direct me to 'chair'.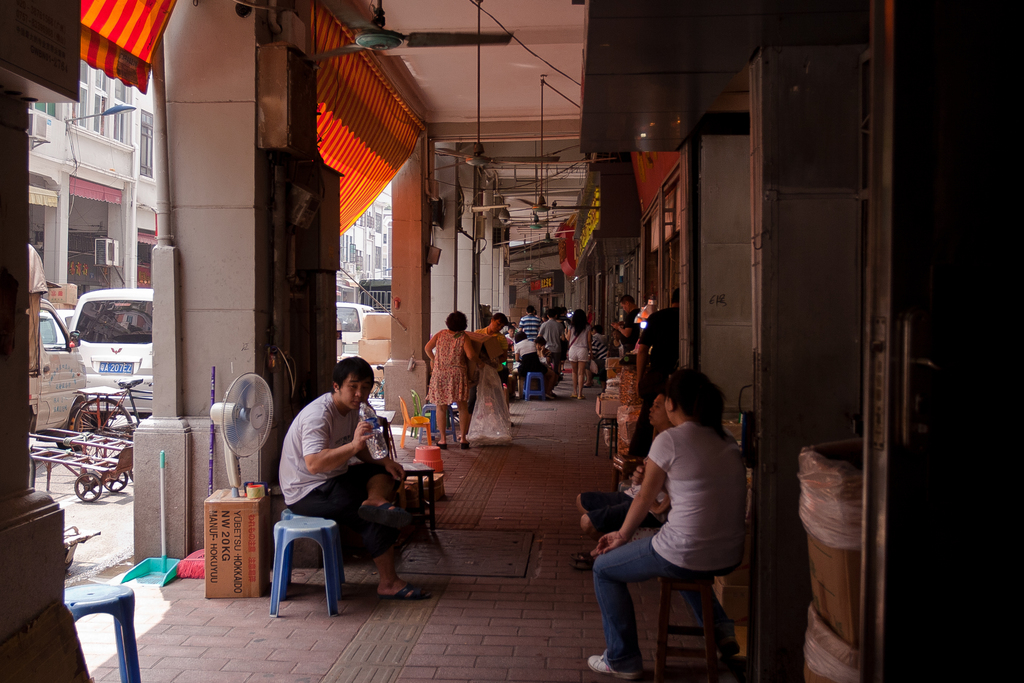
Direction: locate(369, 406, 437, 531).
